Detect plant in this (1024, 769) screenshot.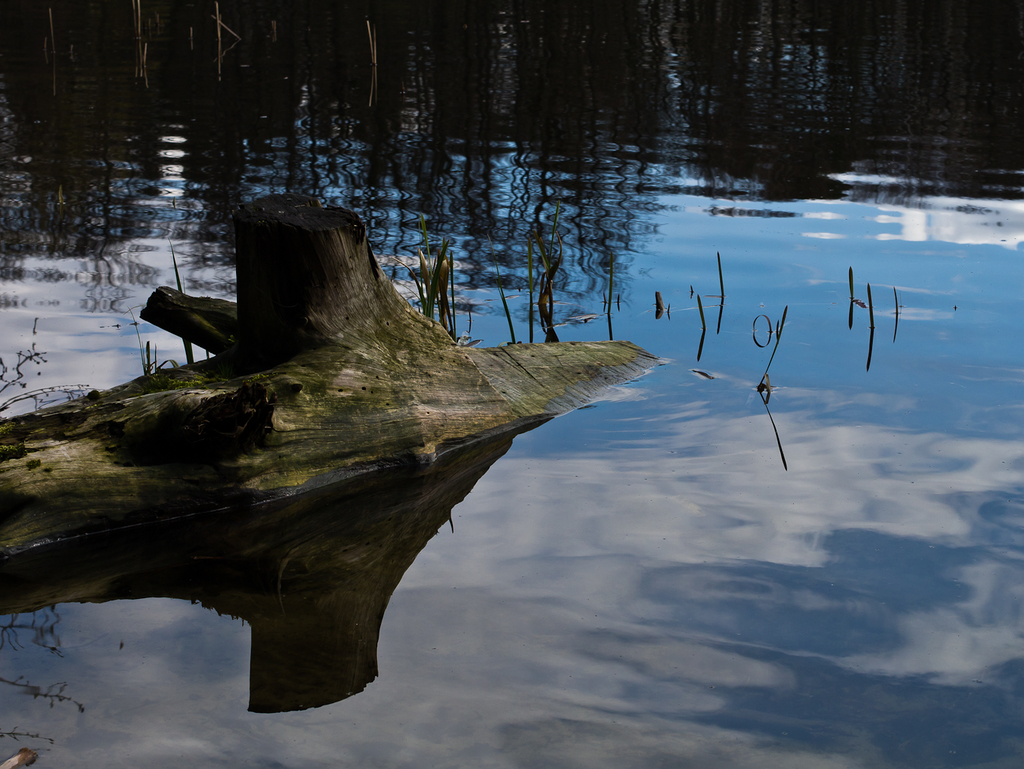
Detection: 42 6 60 58.
